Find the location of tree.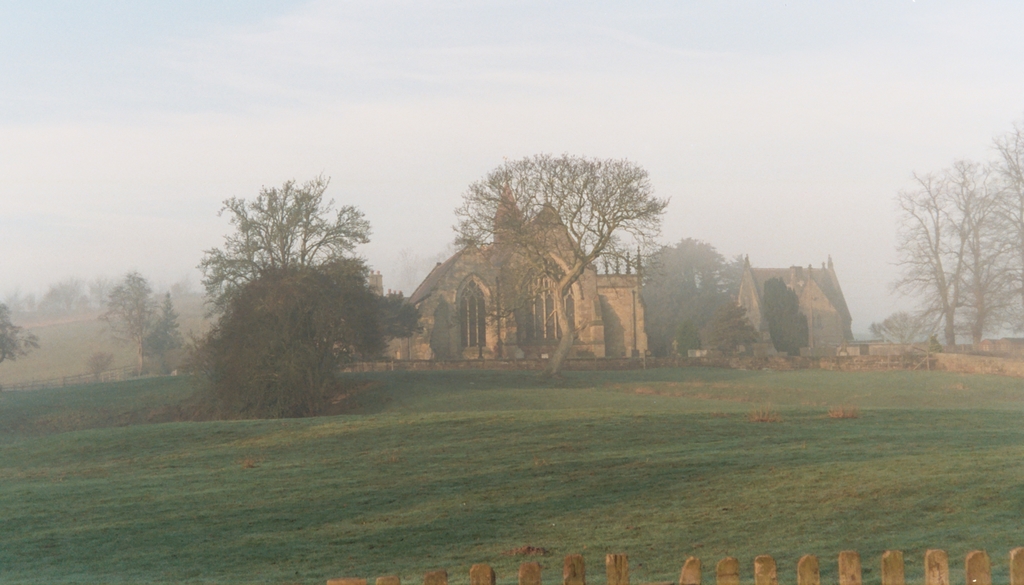
Location: (left=460, top=158, right=669, bottom=374).
